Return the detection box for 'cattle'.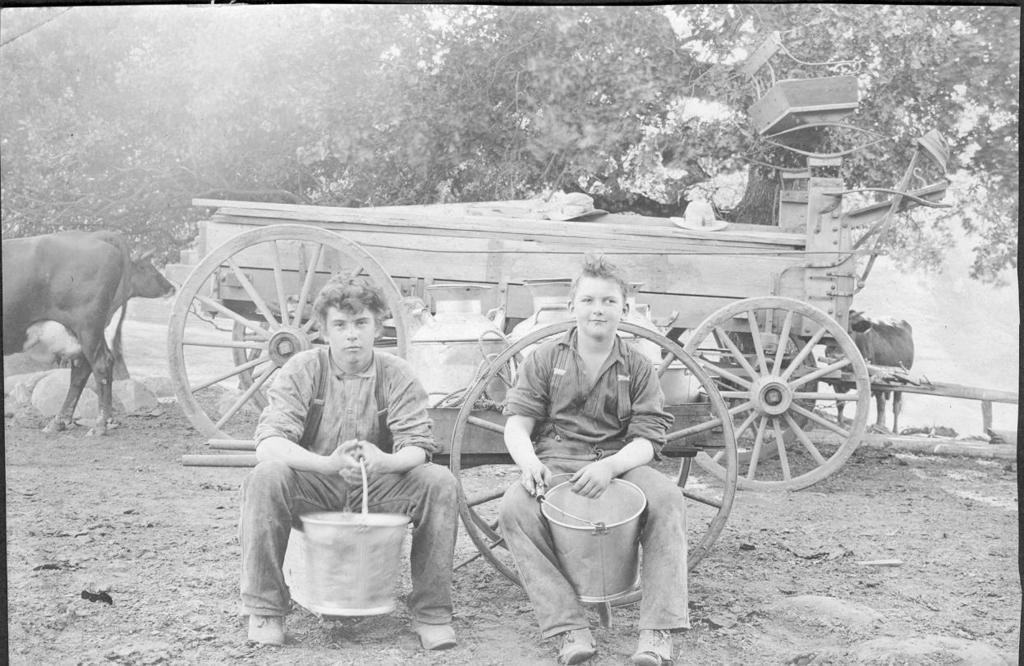
region(108, 248, 176, 327).
